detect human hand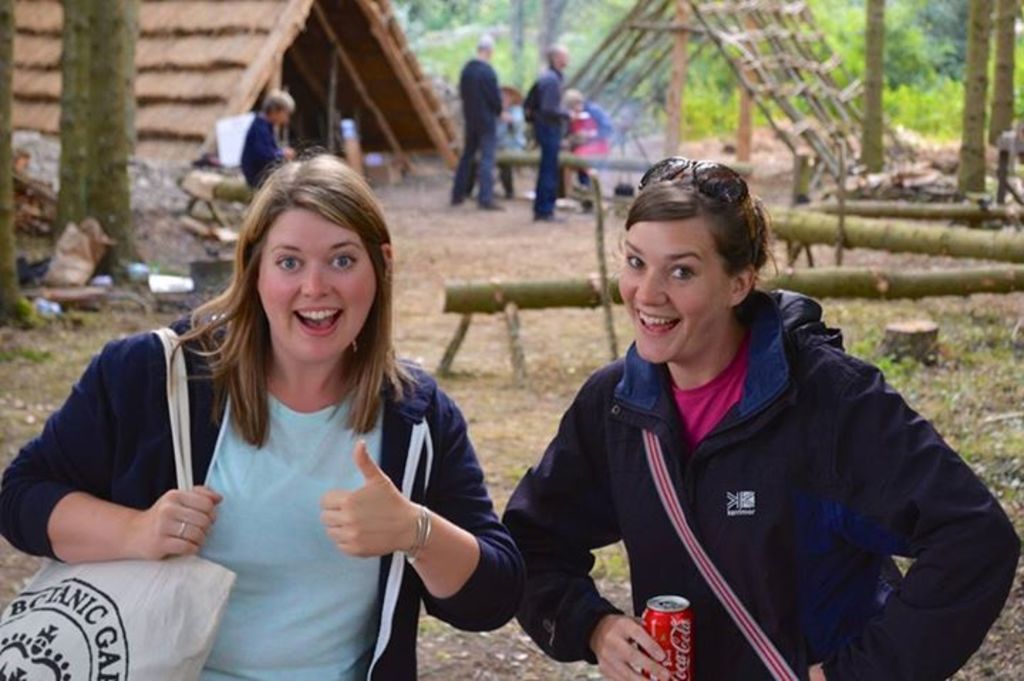
region(110, 493, 203, 563)
